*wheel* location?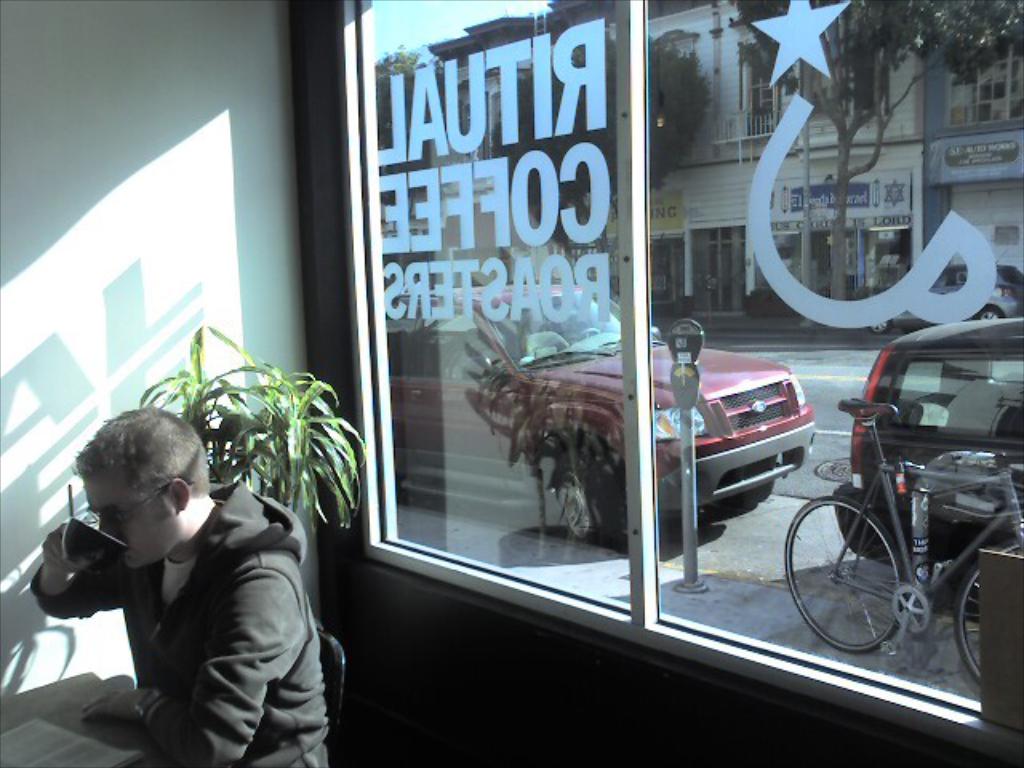
[954,539,1019,682]
